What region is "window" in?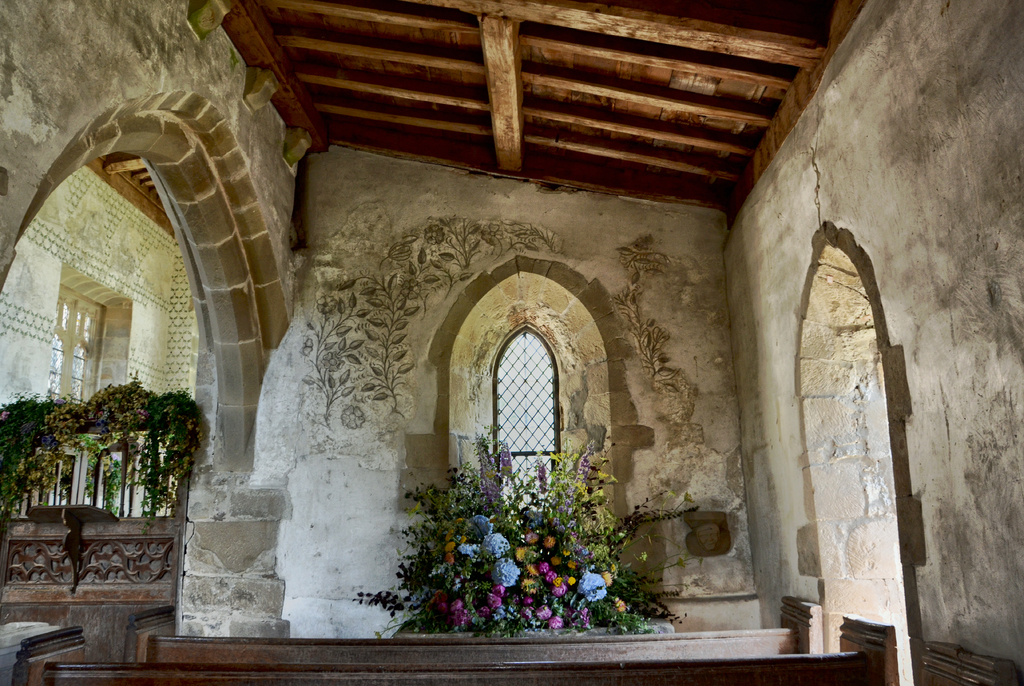
rect(44, 285, 106, 402).
